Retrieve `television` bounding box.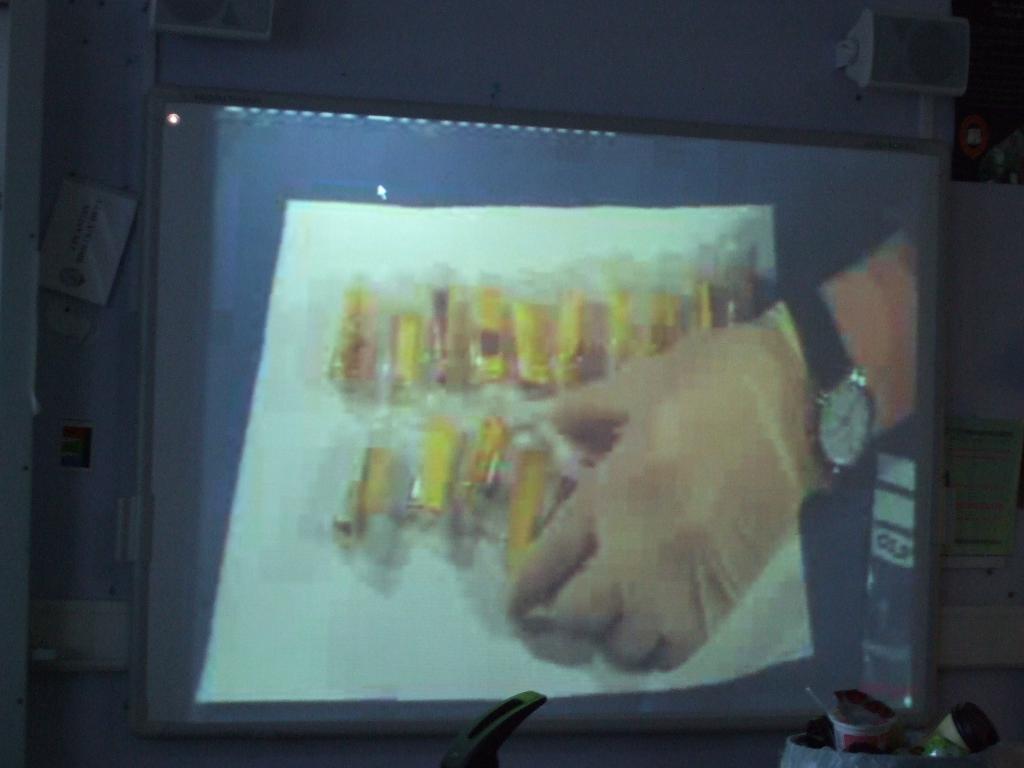
Bounding box: x1=148, y1=85, x2=940, y2=725.
